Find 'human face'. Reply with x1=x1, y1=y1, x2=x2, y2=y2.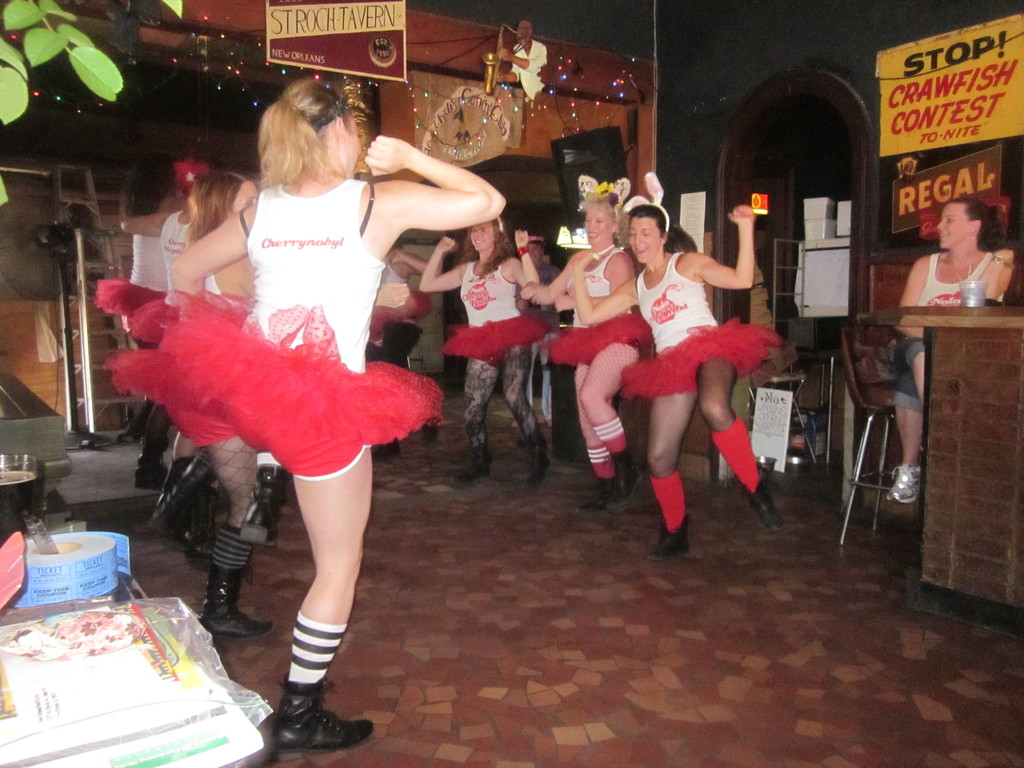
x1=469, y1=223, x2=494, y2=249.
